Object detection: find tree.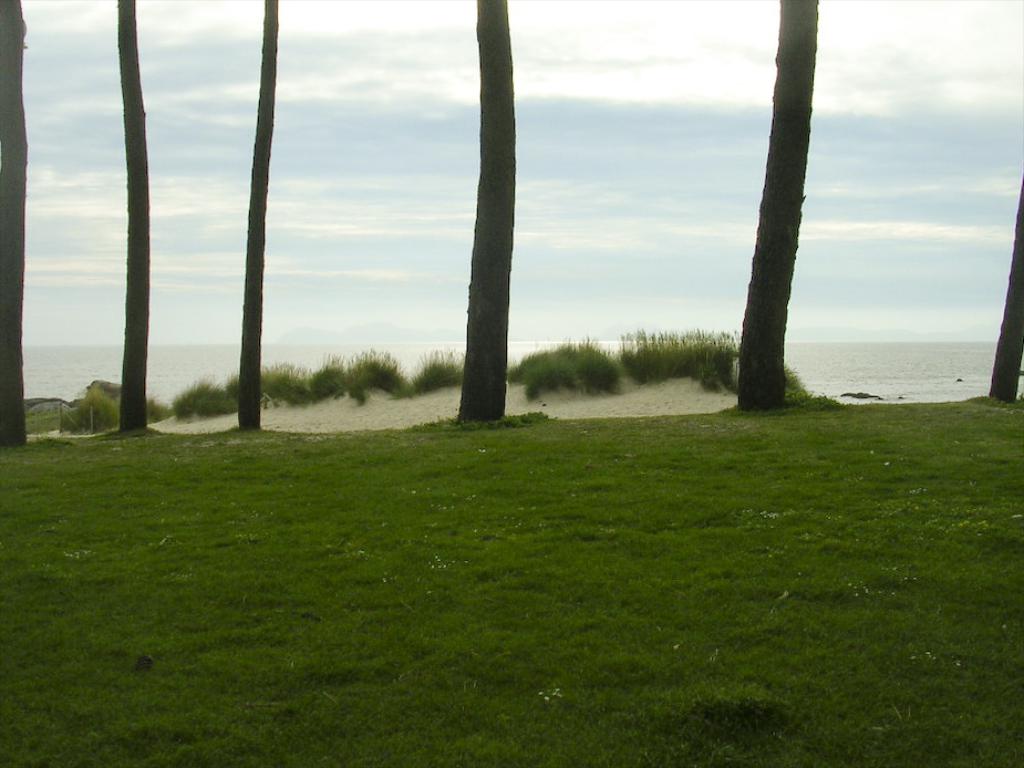
(116, 0, 152, 433).
